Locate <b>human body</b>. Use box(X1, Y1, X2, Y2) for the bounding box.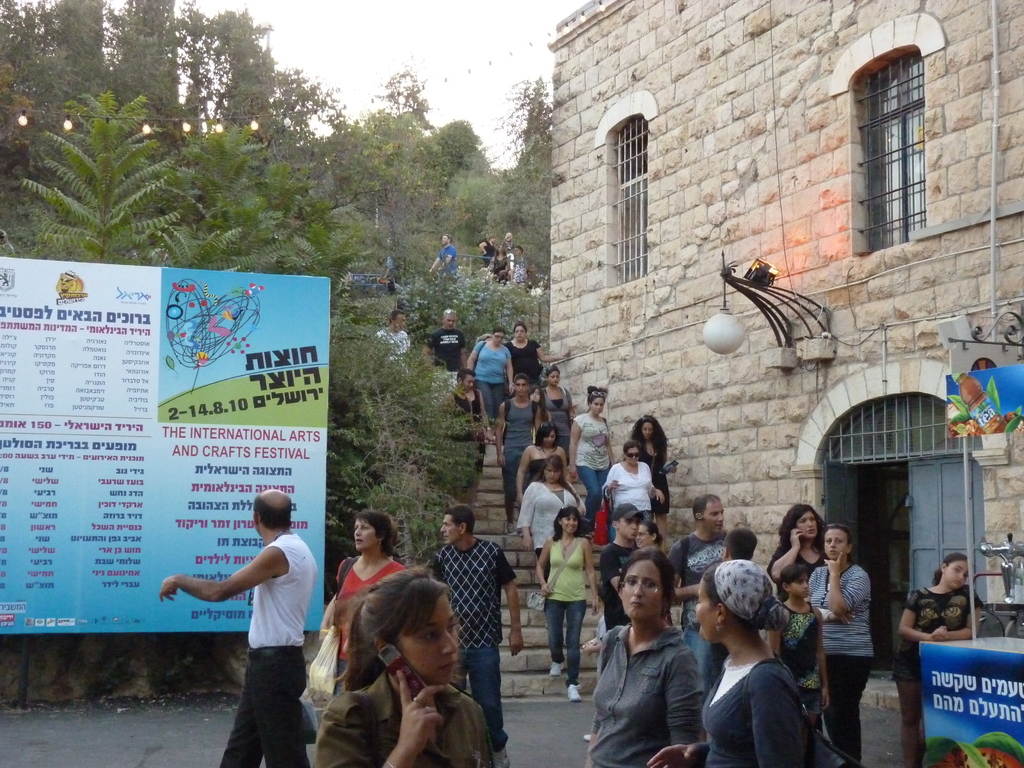
box(376, 311, 409, 365).
